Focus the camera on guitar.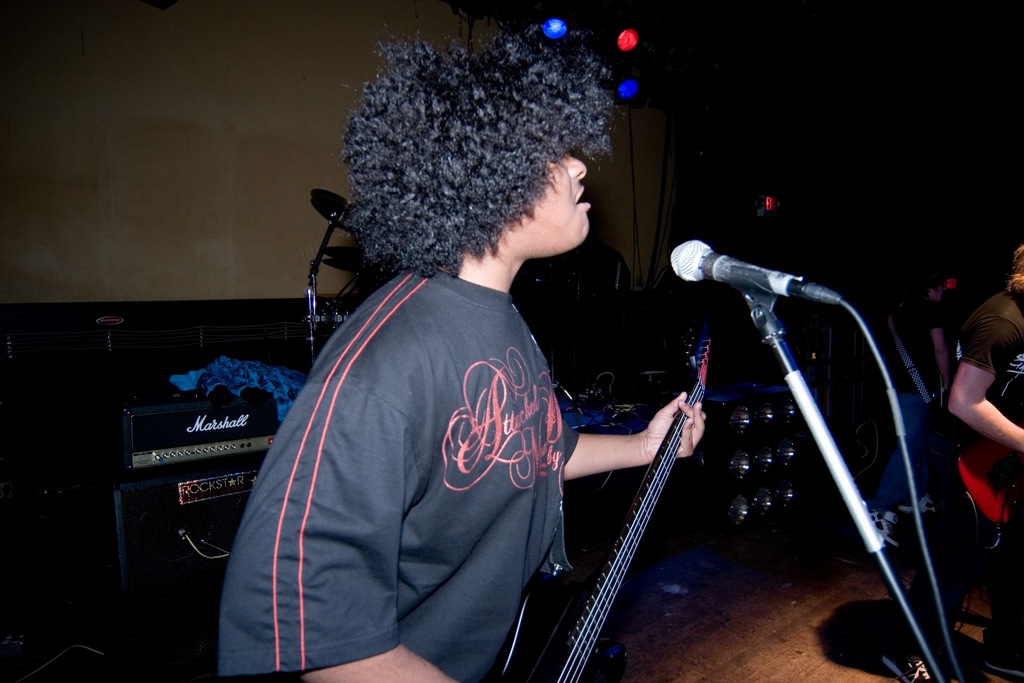
Focus region: Rect(483, 332, 728, 682).
